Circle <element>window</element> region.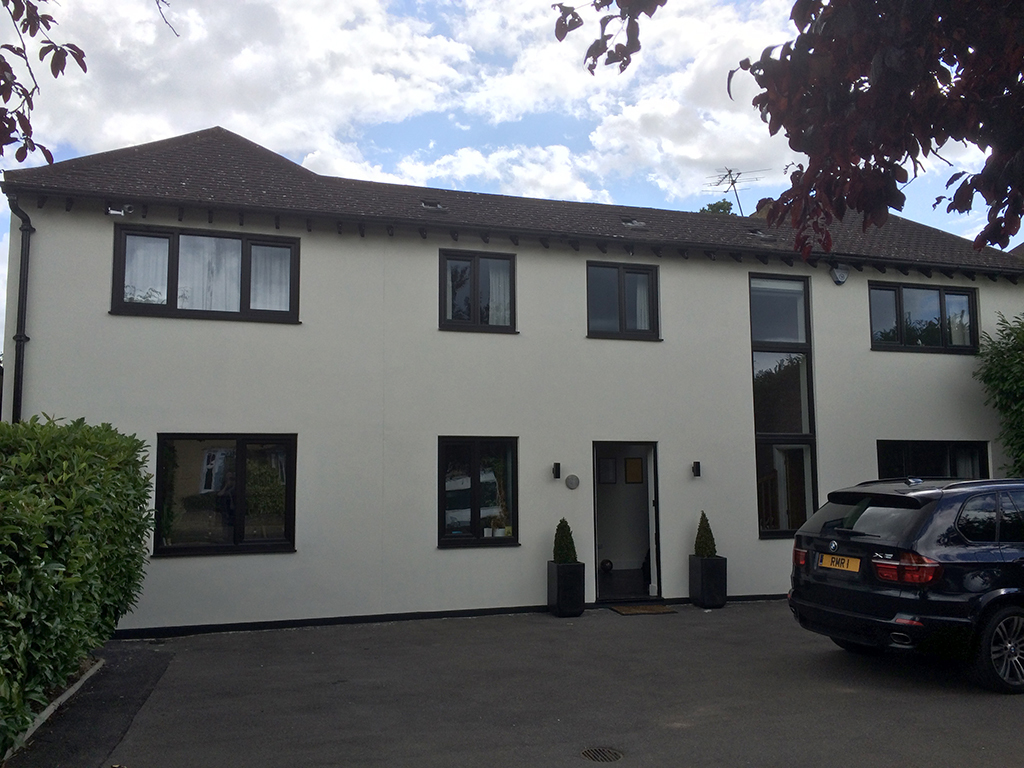
Region: crop(438, 435, 521, 546).
